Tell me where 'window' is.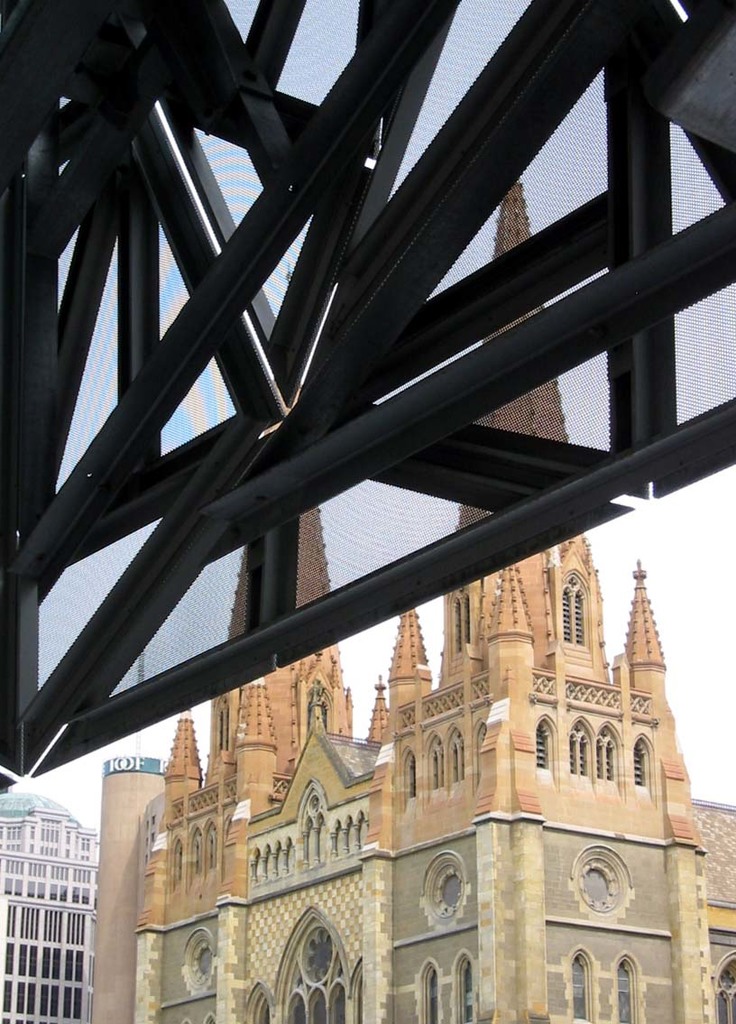
'window' is at [left=560, top=944, right=593, bottom=1023].
